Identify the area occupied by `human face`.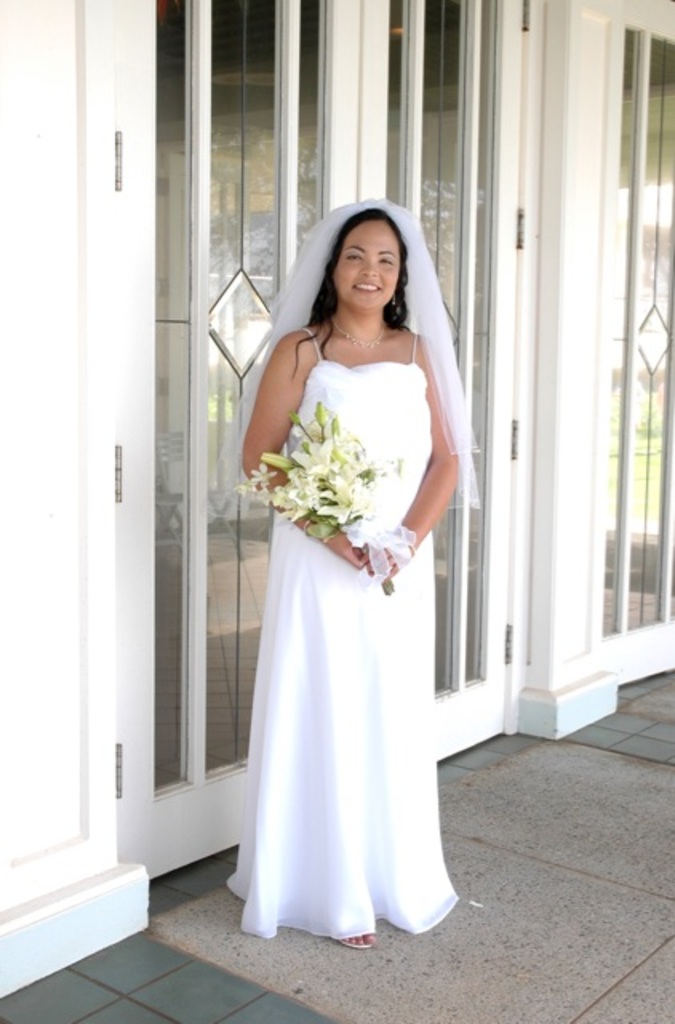
Area: 341,216,398,306.
